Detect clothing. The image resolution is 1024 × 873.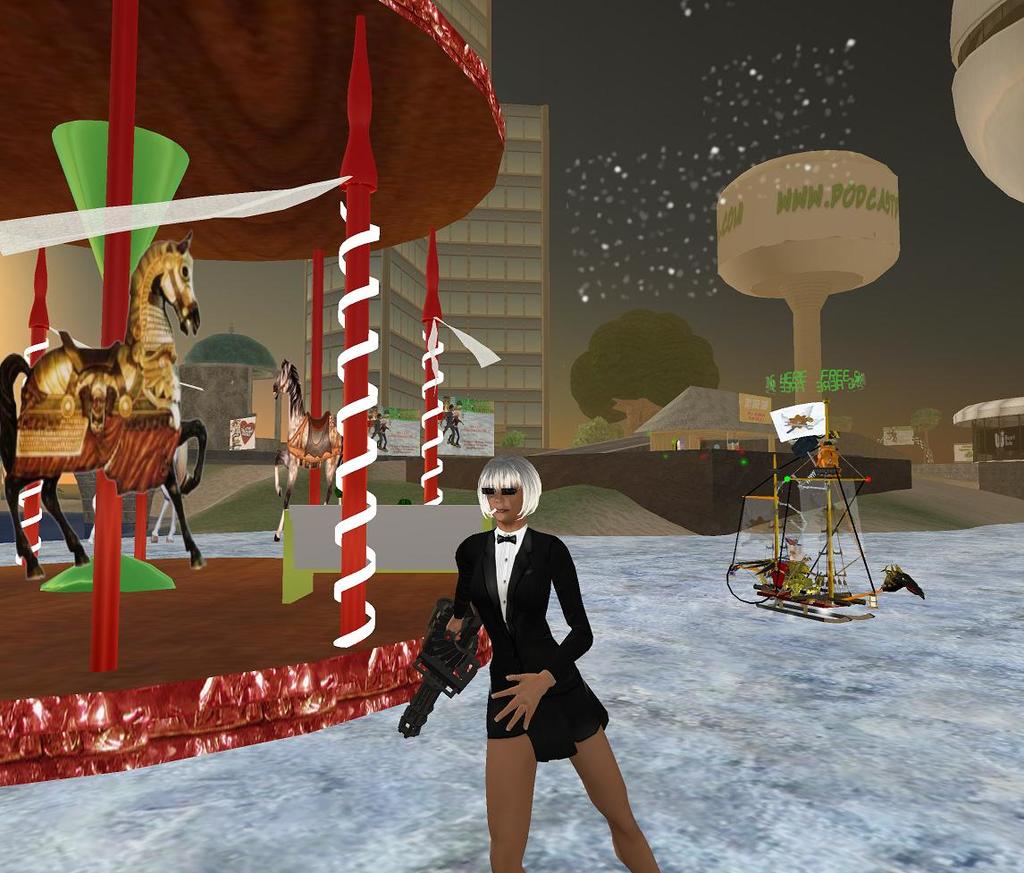
454,524,613,760.
